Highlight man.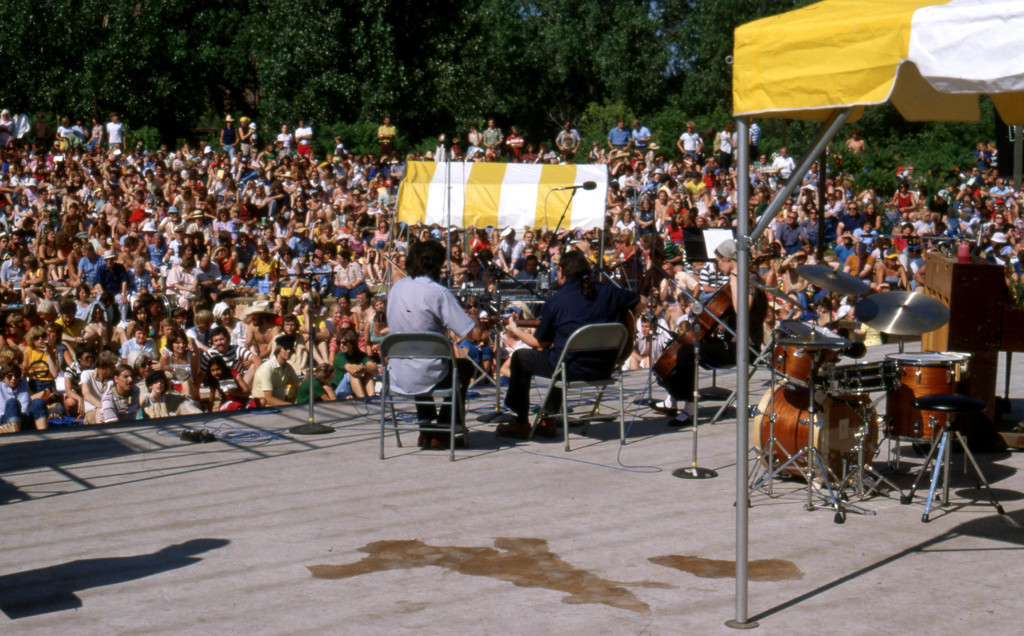
Highlighted region: box(490, 250, 646, 438).
